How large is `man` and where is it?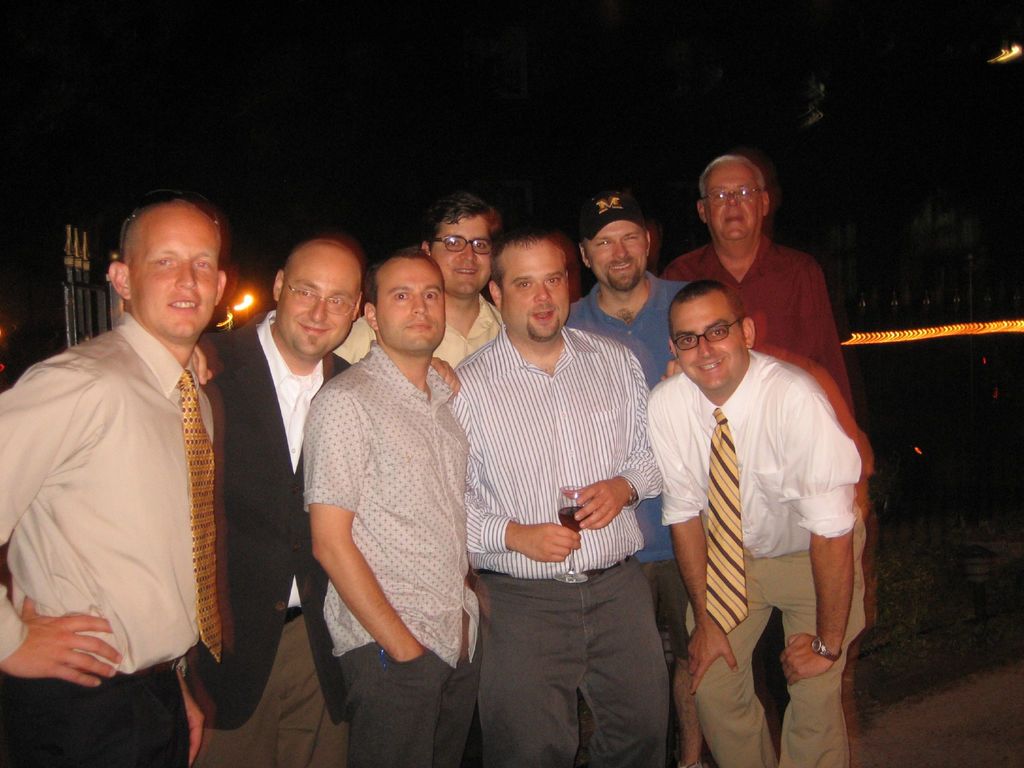
Bounding box: bbox(204, 234, 459, 761).
